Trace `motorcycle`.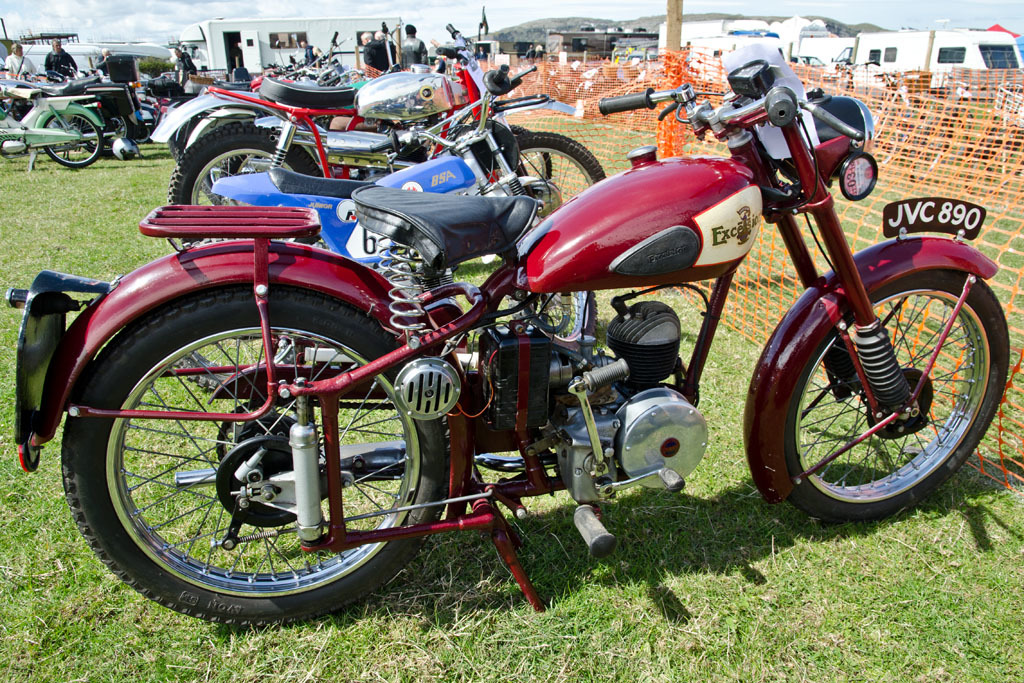
Traced to crop(169, 7, 605, 252).
